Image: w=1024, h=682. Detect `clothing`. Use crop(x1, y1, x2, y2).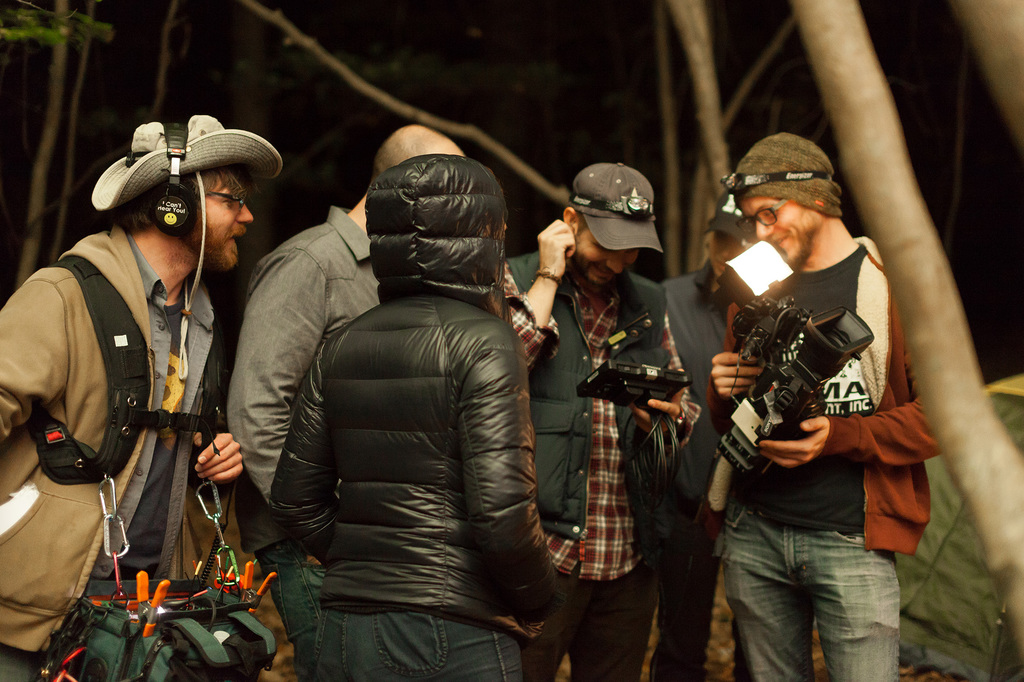
crop(698, 188, 749, 251).
